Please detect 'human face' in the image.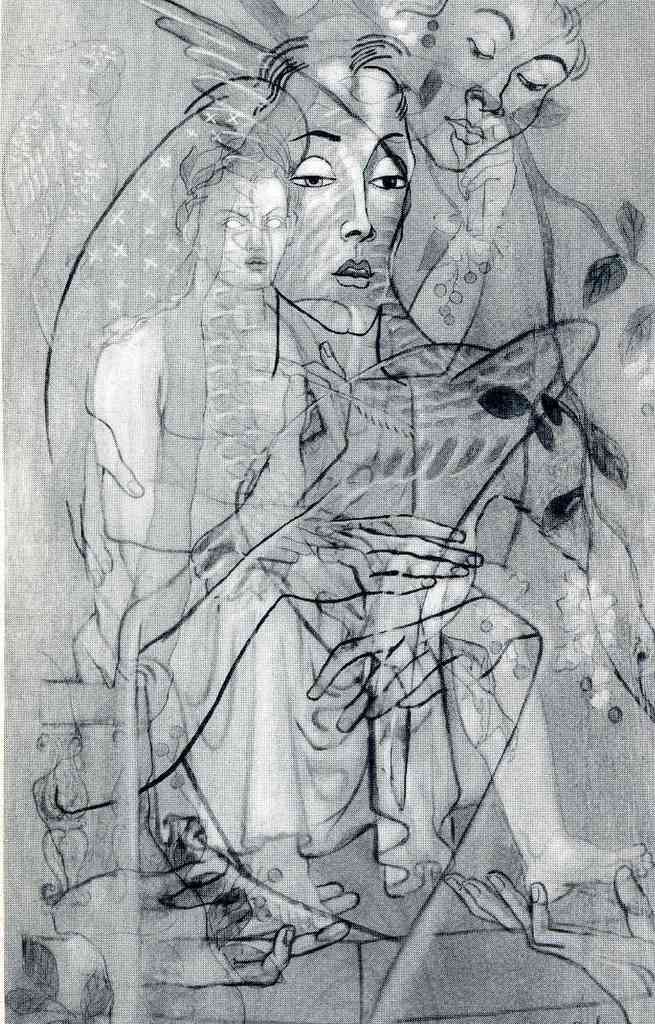
[x1=258, y1=80, x2=425, y2=327].
